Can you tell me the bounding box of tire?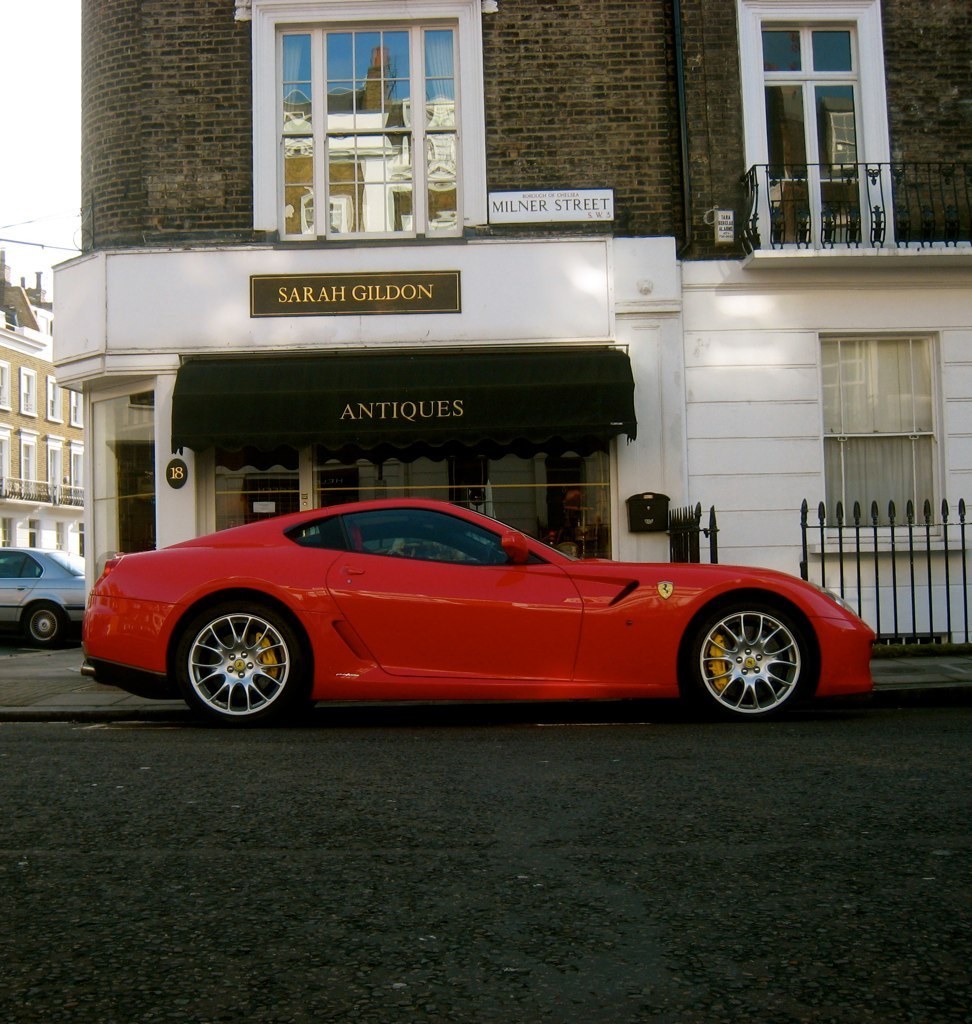
l=685, t=593, r=805, b=722.
